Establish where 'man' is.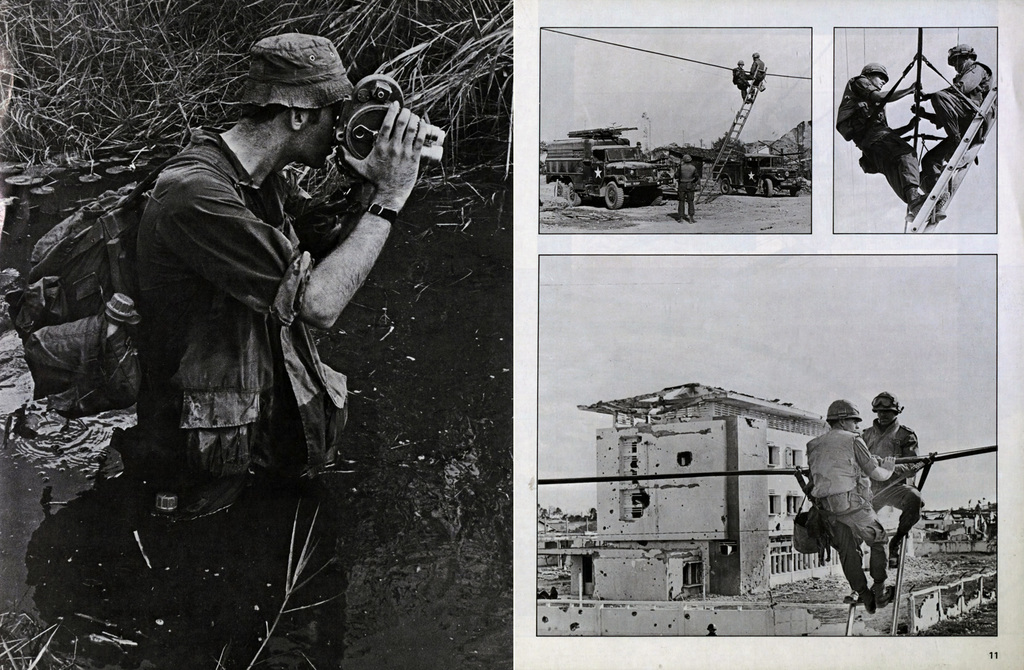
Established at left=732, top=58, right=756, bottom=104.
